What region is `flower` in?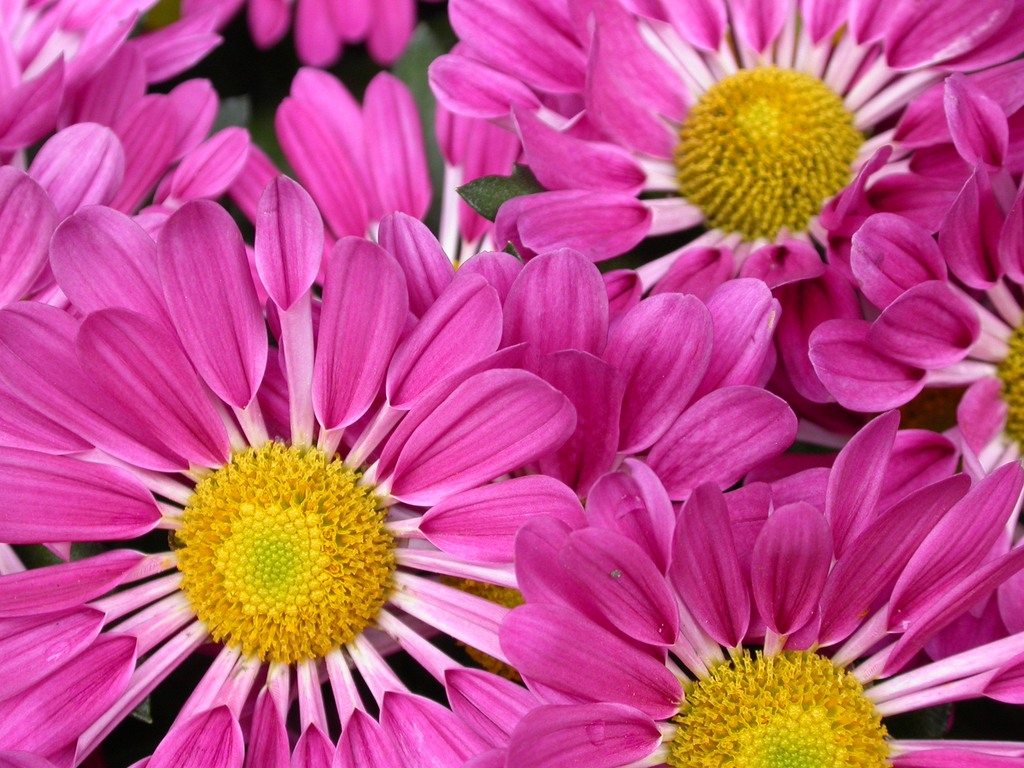
box(0, 214, 579, 767).
